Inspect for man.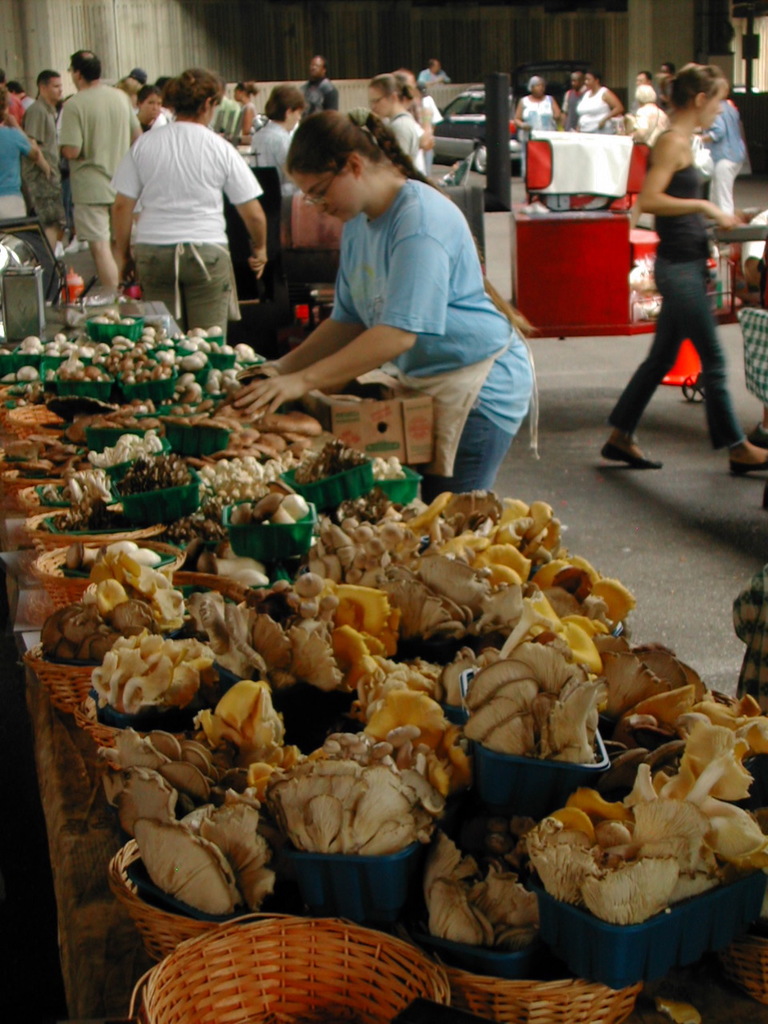
Inspection: [413,57,447,86].
